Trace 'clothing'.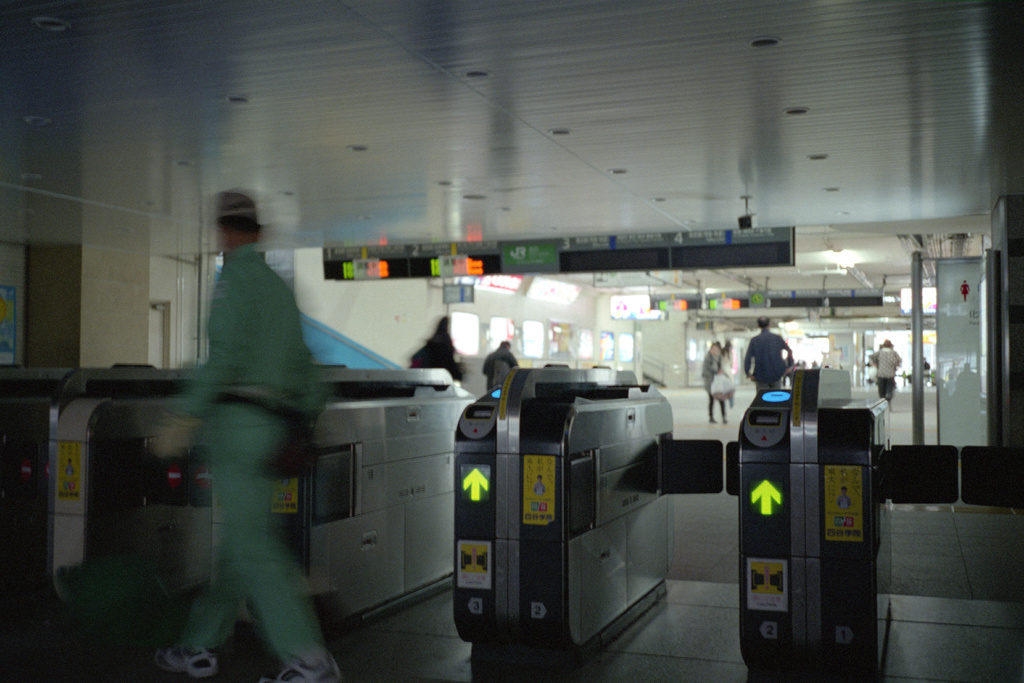
Traced to 871 342 896 400.
